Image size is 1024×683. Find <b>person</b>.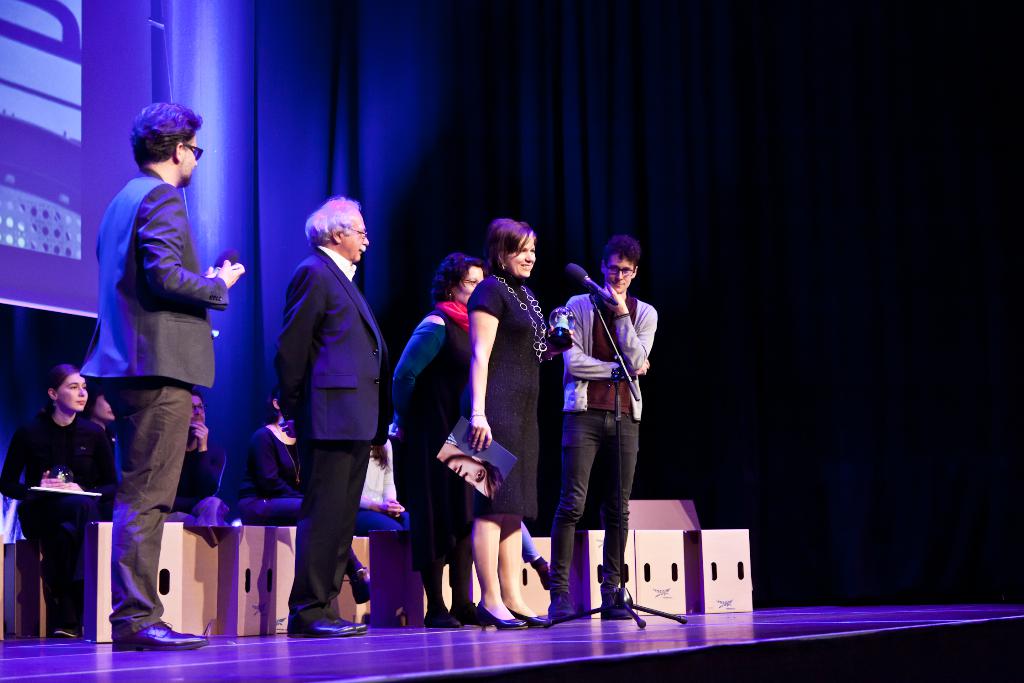
245 395 369 602.
